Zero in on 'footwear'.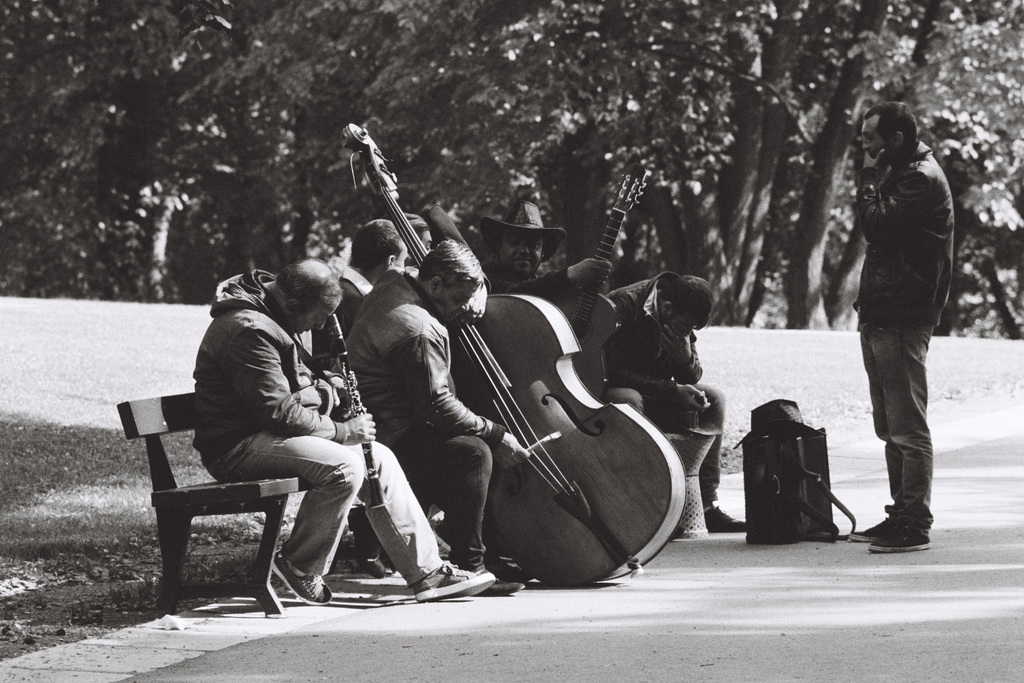
Zeroed in: detection(451, 564, 522, 595).
